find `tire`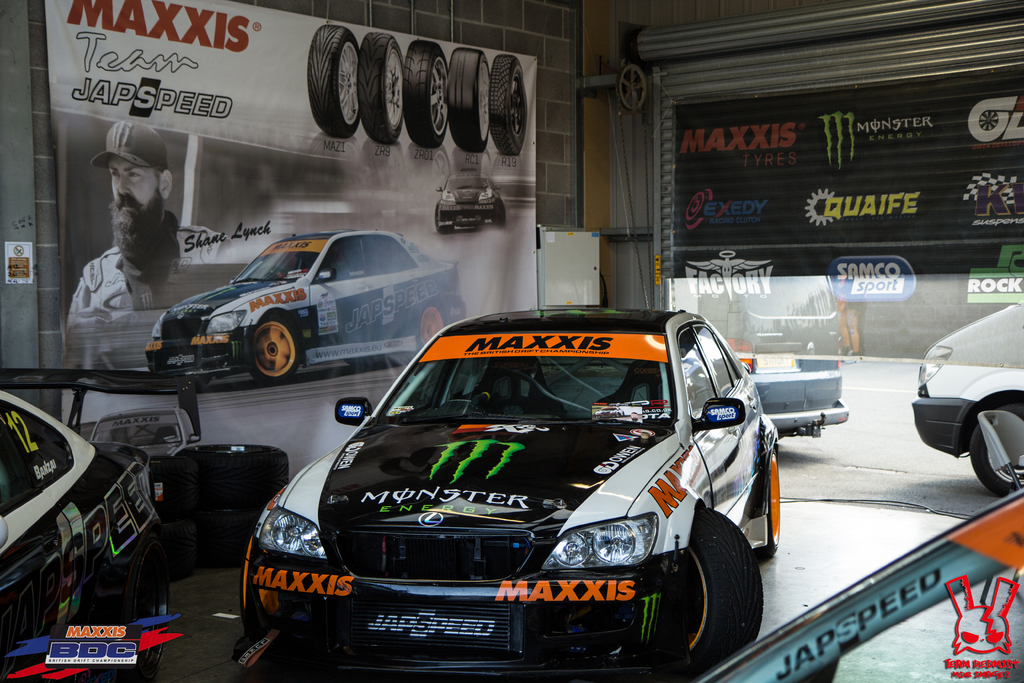
[x1=667, y1=506, x2=765, y2=656]
